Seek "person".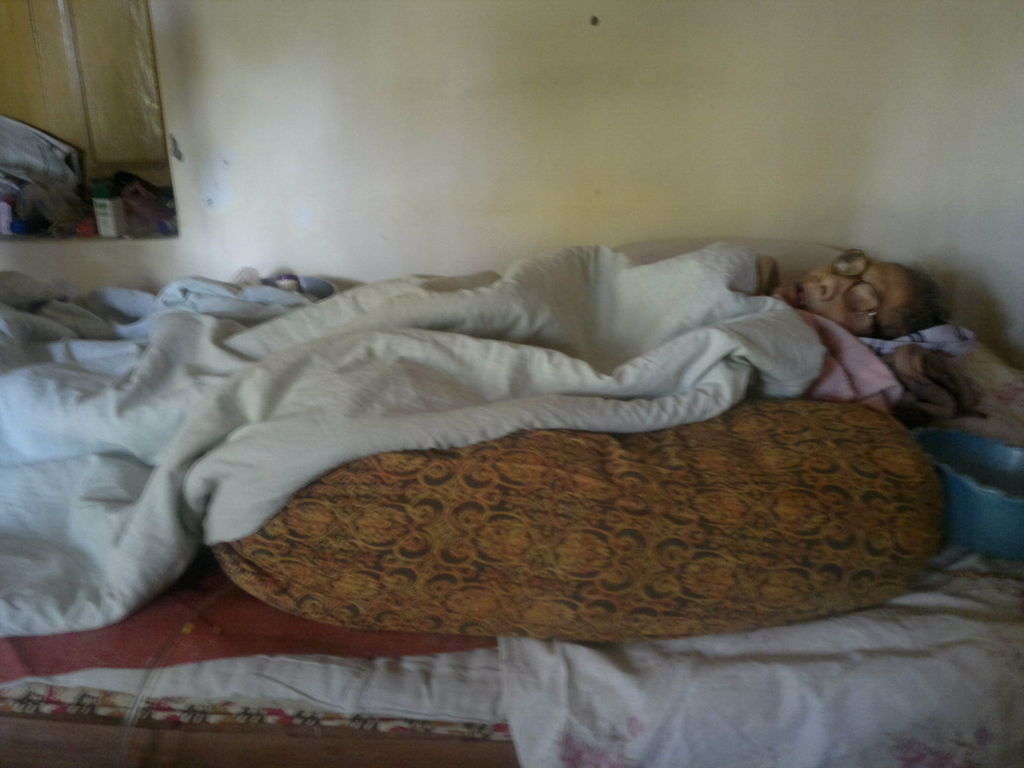
x1=758 y1=252 x2=943 y2=404.
